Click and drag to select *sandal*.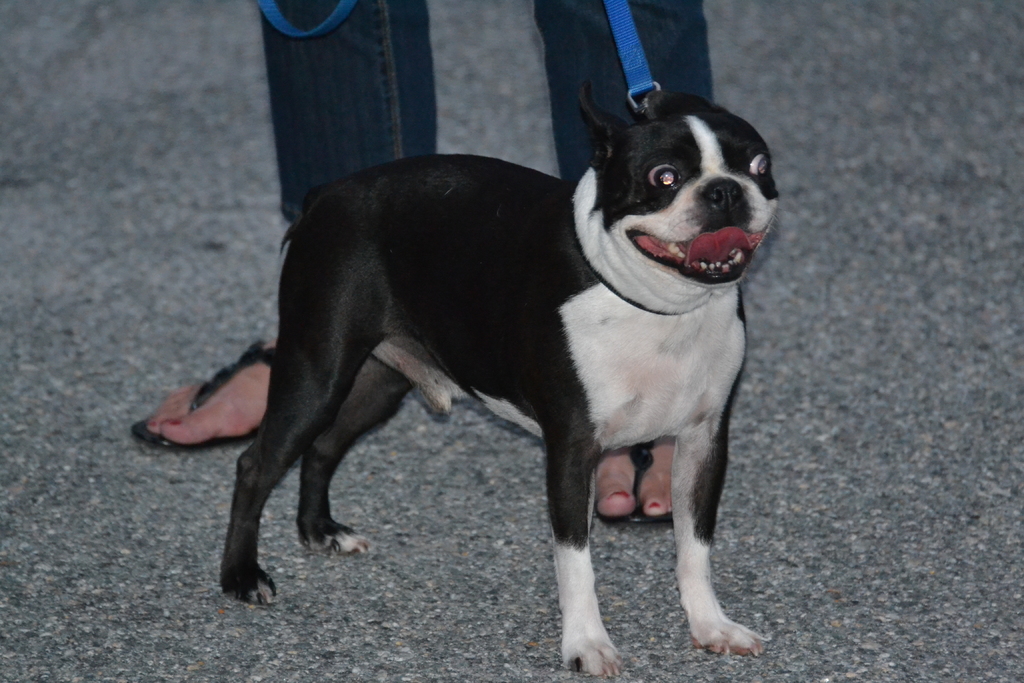
Selection: pyautogui.locateOnScreen(145, 345, 260, 437).
